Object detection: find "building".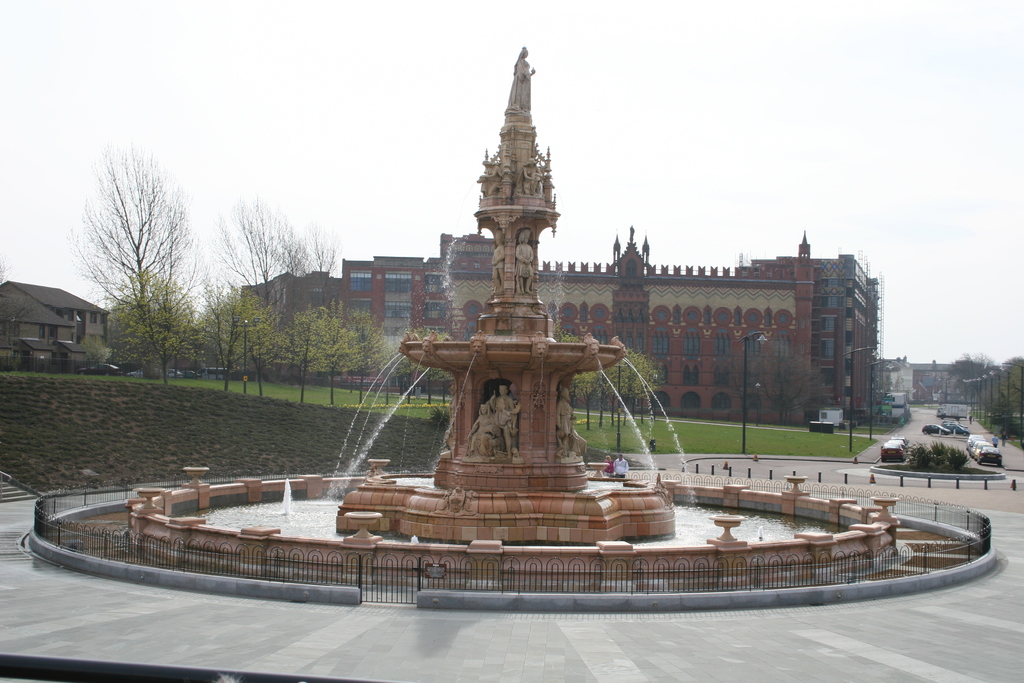
region(881, 357, 982, 409).
